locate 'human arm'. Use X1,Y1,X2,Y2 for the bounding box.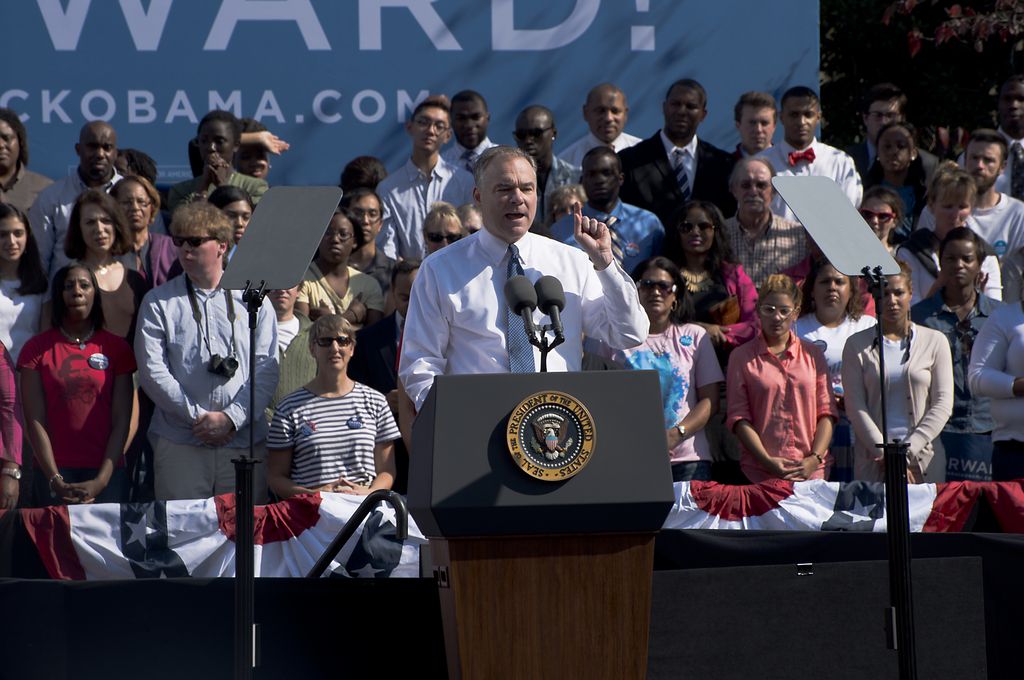
664,324,719,446.
